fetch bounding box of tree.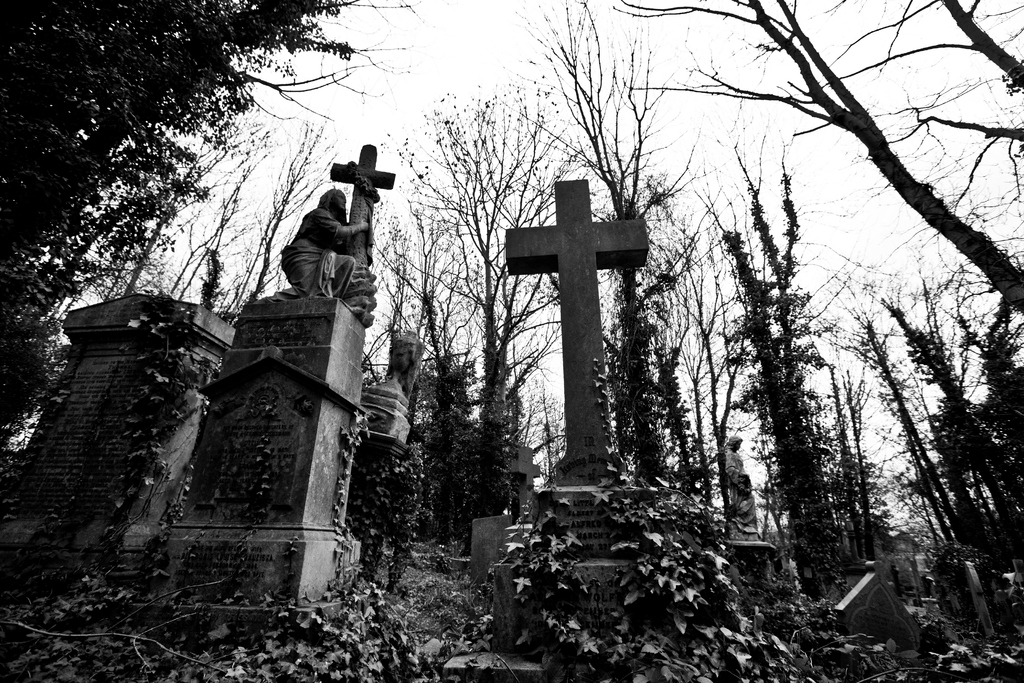
Bbox: crop(509, 0, 729, 492).
